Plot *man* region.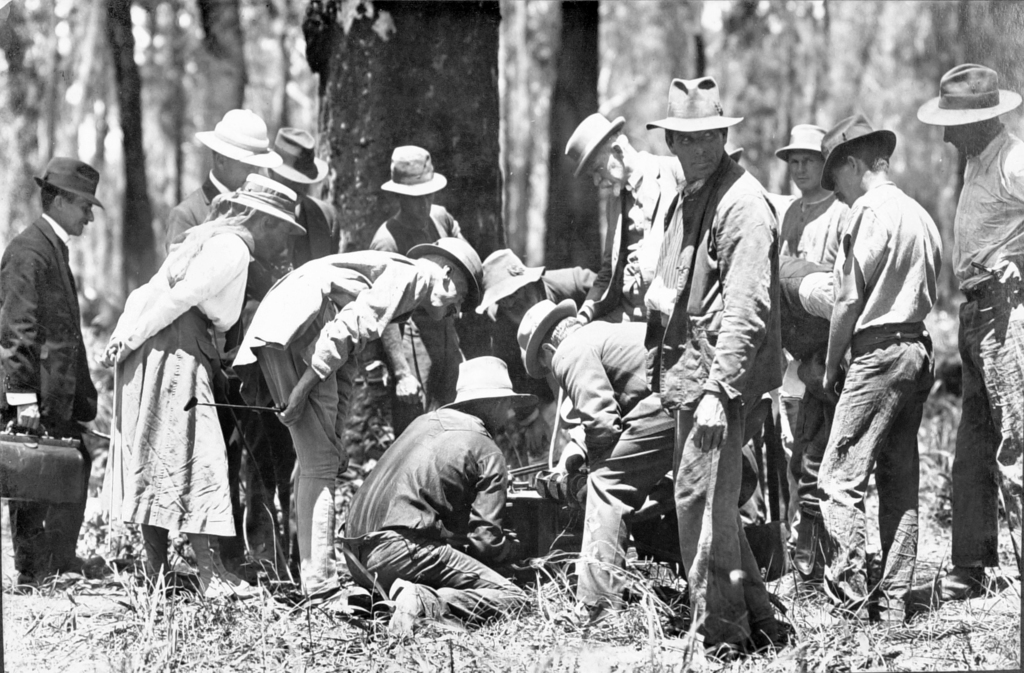
Plotted at [337, 354, 535, 643].
